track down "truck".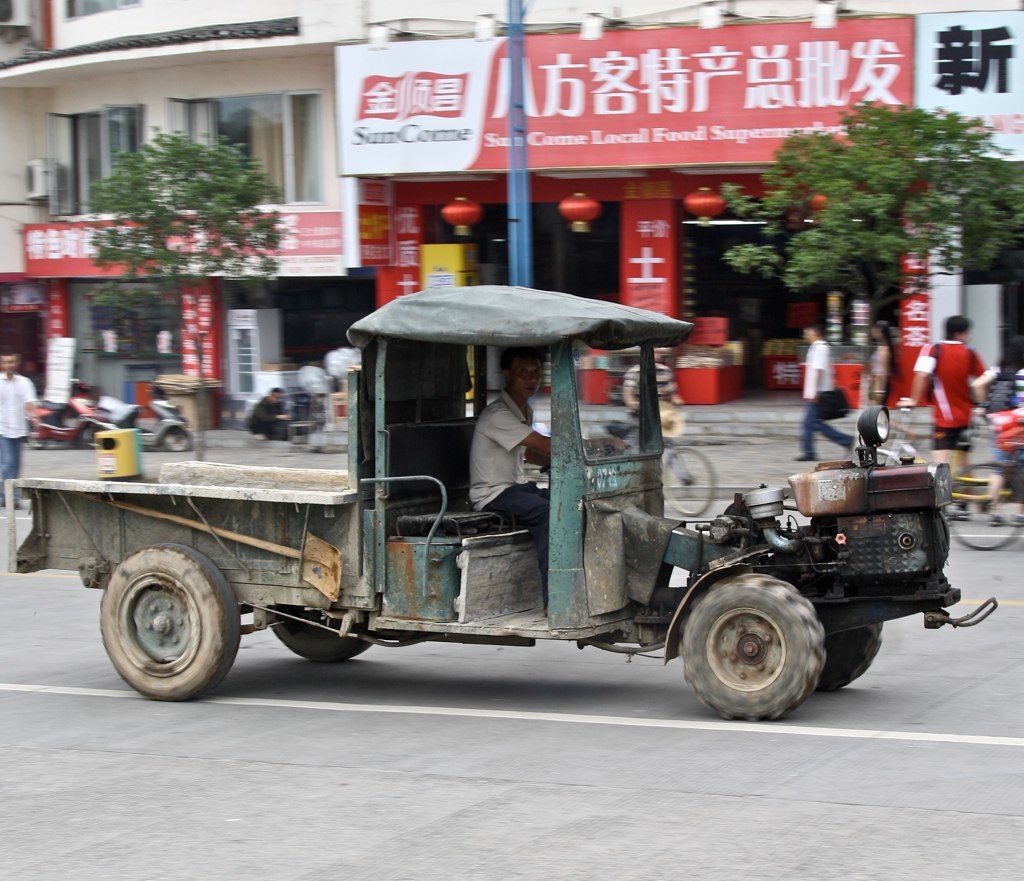
Tracked to bbox(44, 284, 915, 718).
